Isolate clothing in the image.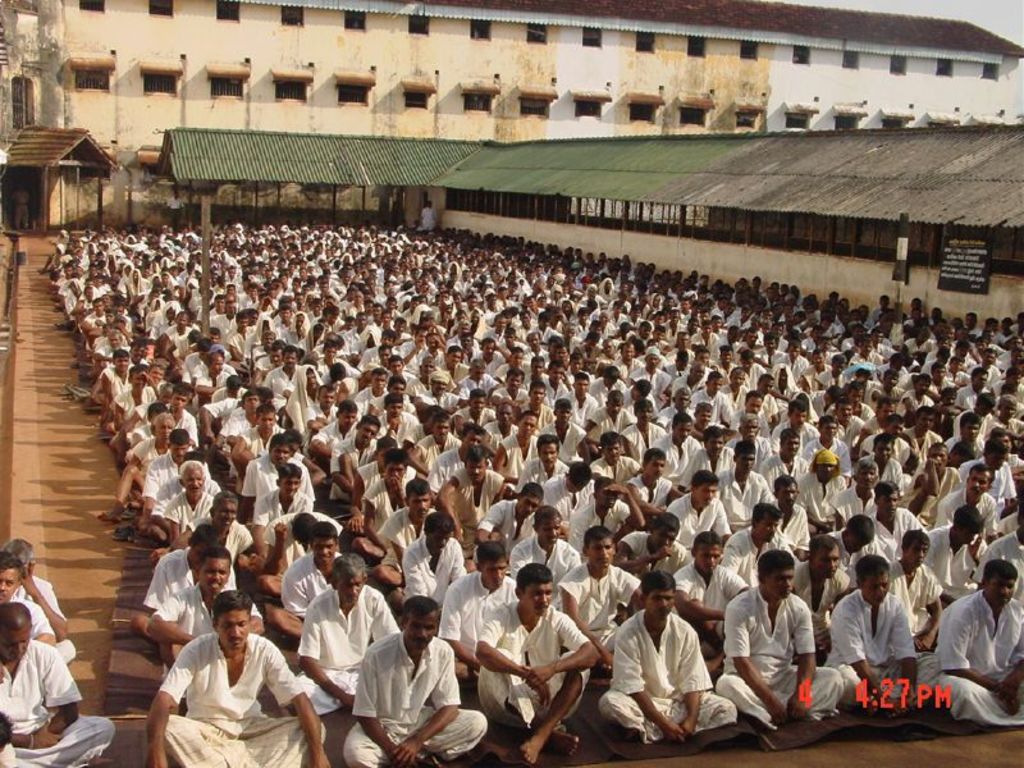
Isolated region: x1=406 y1=417 x2=430 y2=440.
